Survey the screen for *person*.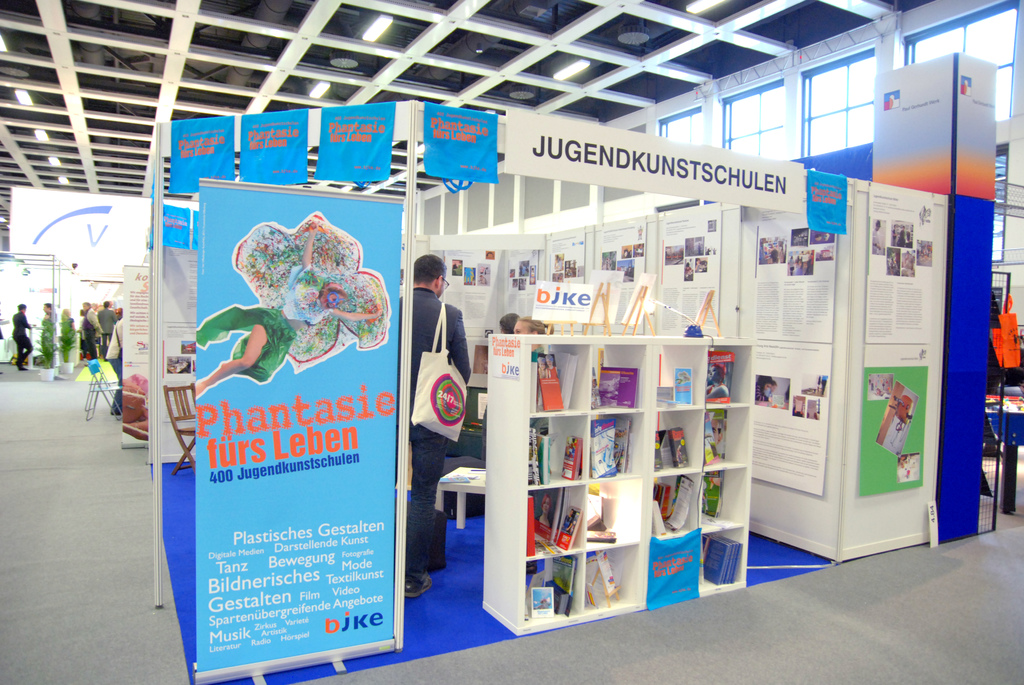
Survey found: 514 319 547 338.
